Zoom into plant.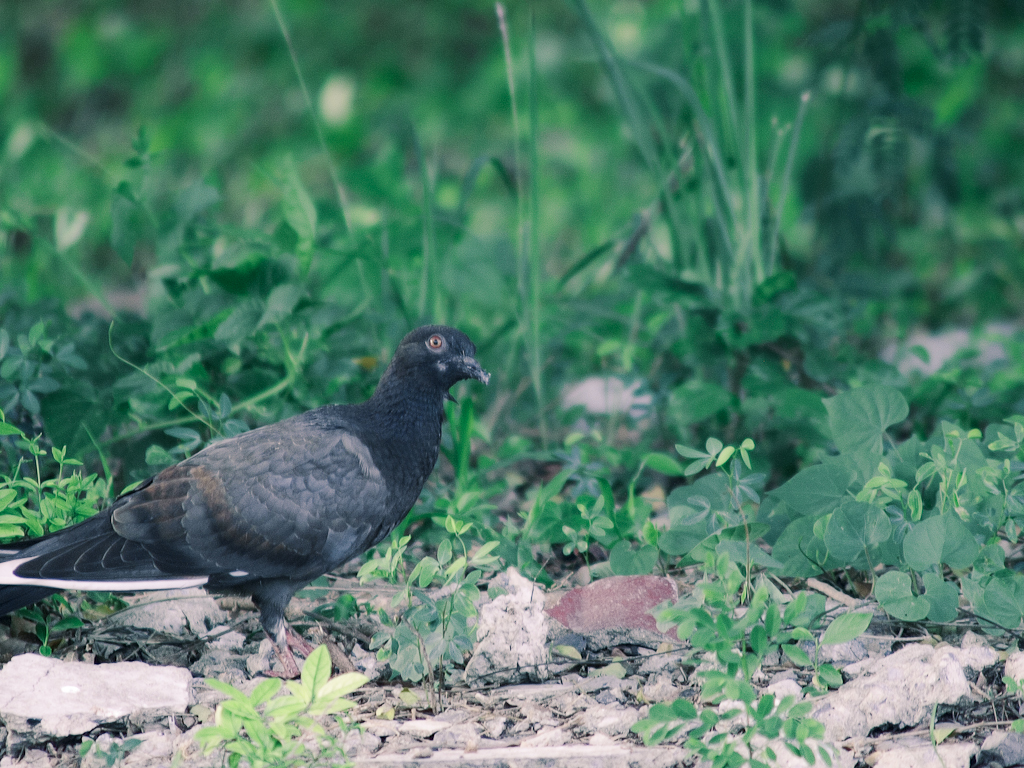
Zoom target: box(398, 501, 505, 679).
